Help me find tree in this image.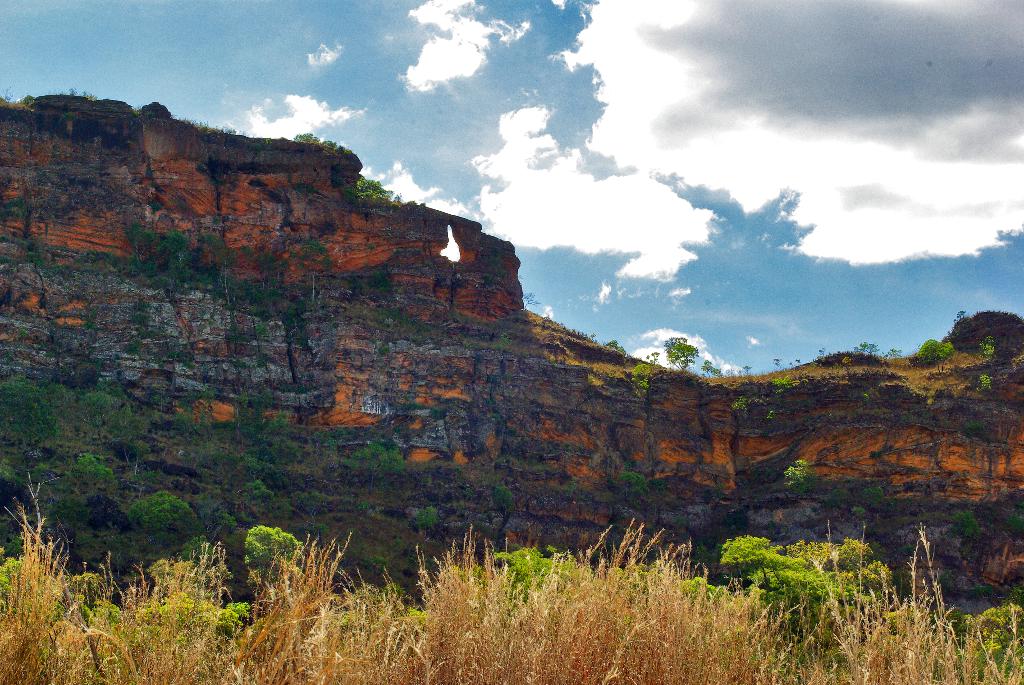
Found it: (x1=956, y1=588, x2=1023, y2=684).
